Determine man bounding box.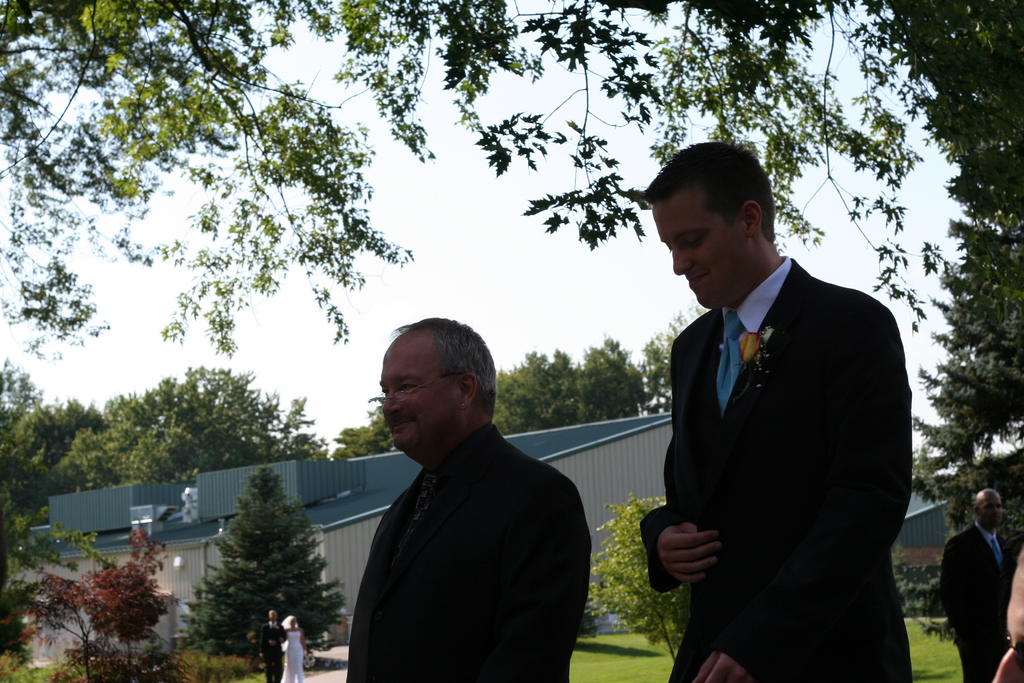
Determined: bbox=(317, 315, 598, 675).
